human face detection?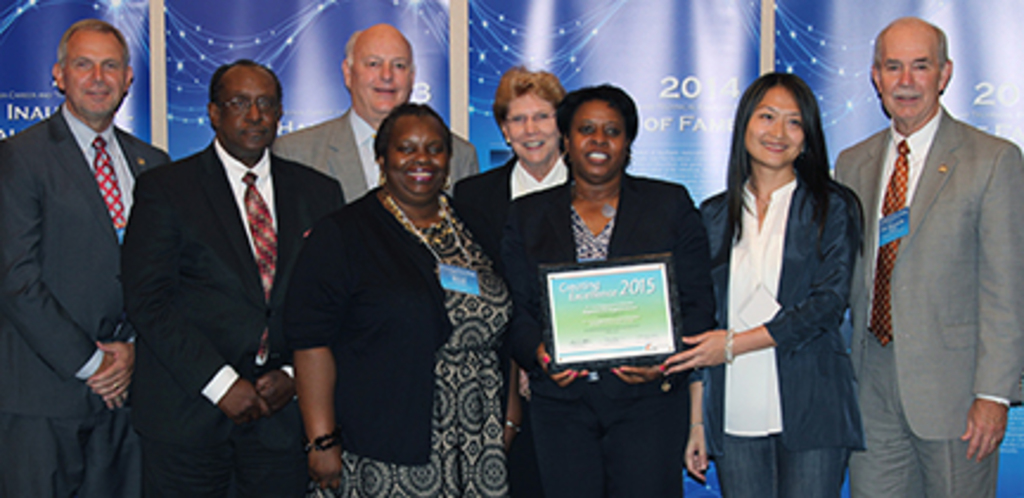
x1=348 y1=26 x2=415 y2=109
